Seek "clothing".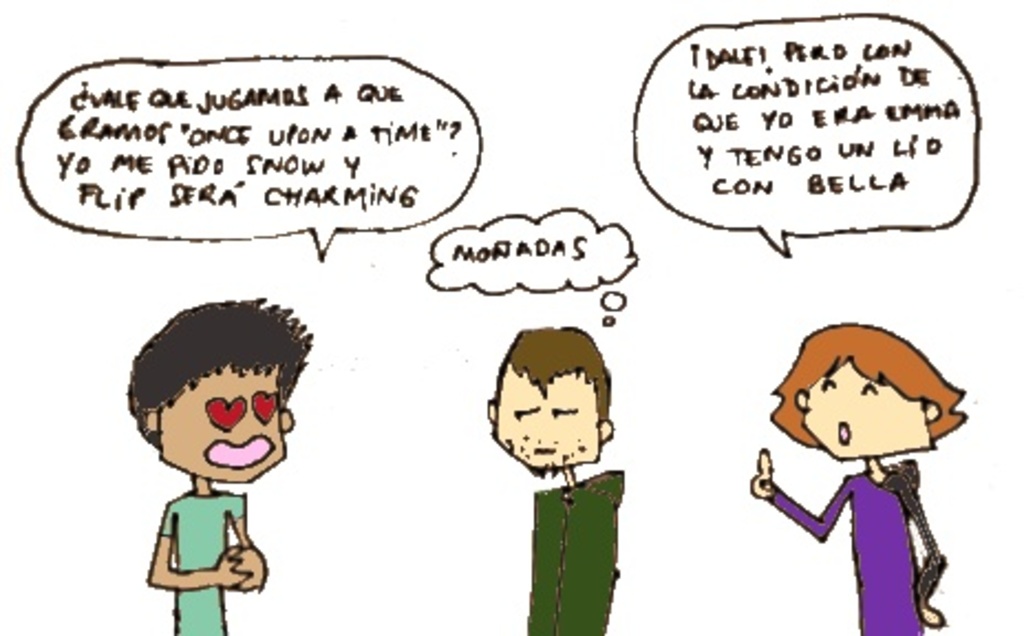
(x1=130, y1=484, x2=269, y2=614).
